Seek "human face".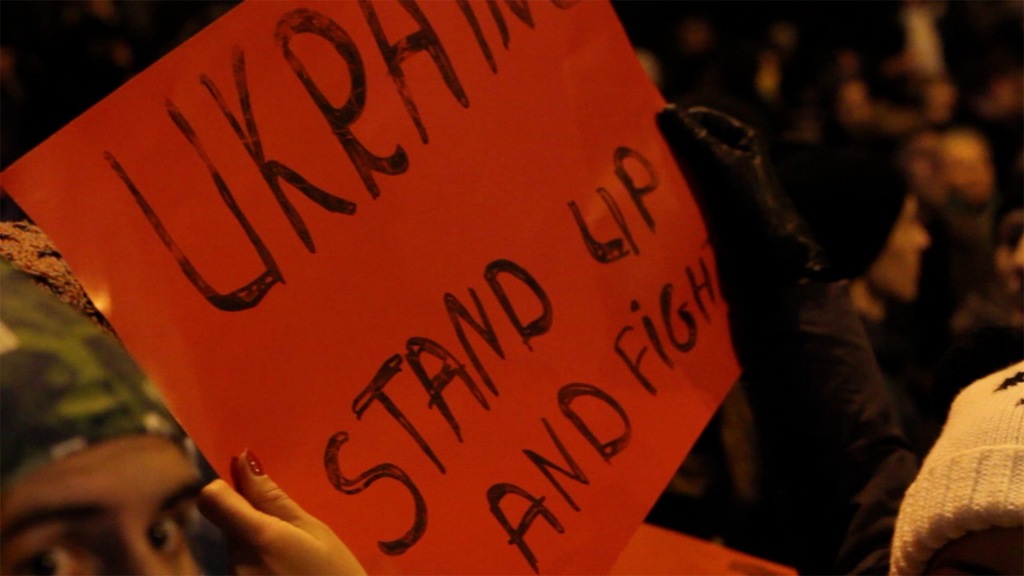
[2, 437, 202, 575].
